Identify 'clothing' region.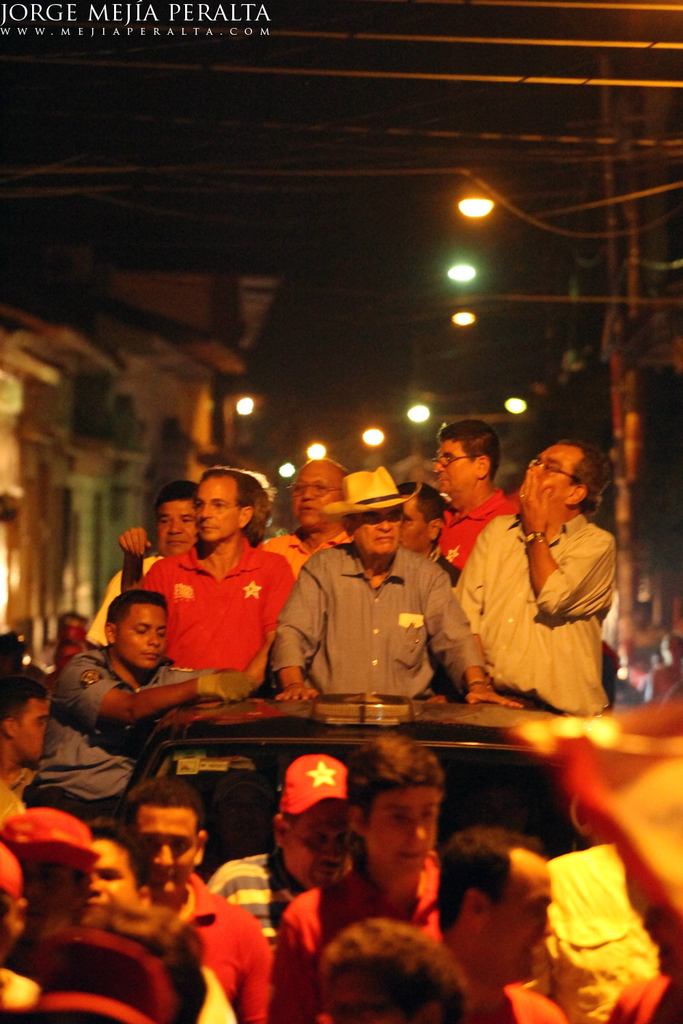
Region: <bbox>272, 855, 433, 1022</bbox>.
